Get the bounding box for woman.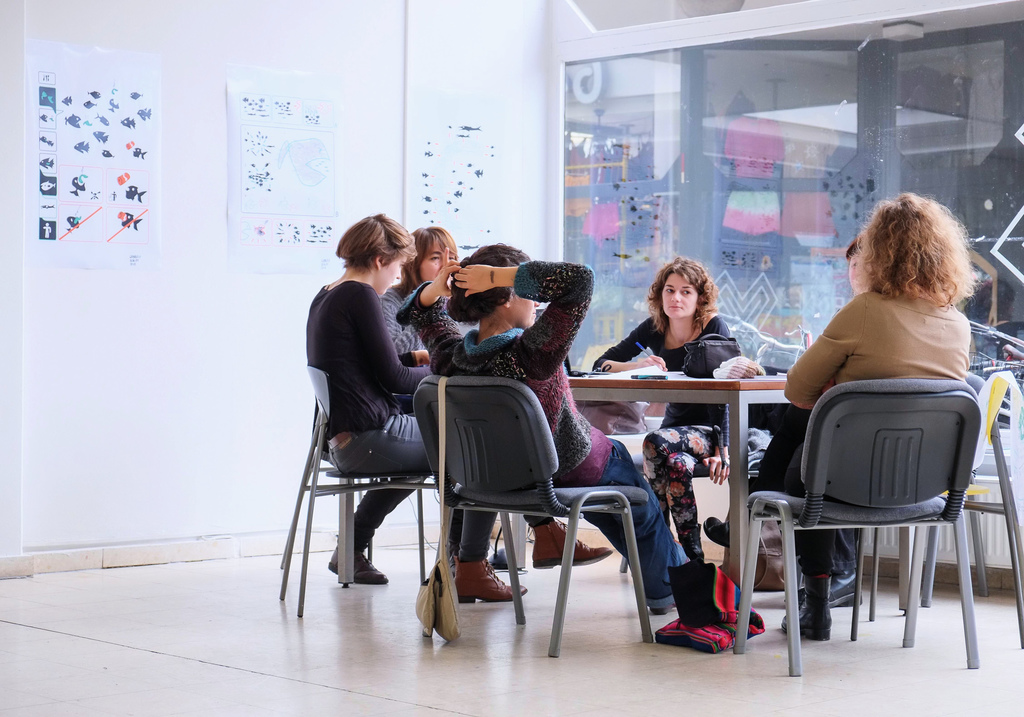
x1=395, y1=245, x2=712, y2=625.
